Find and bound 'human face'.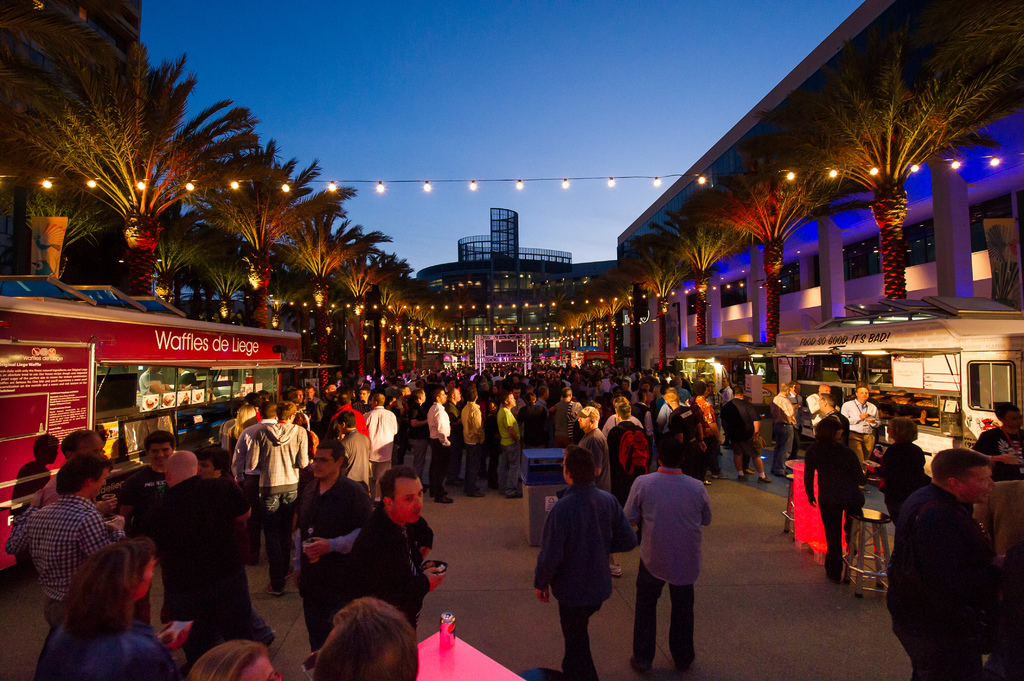
Bound: [left=293, top=391, right=301, bottom=403].
